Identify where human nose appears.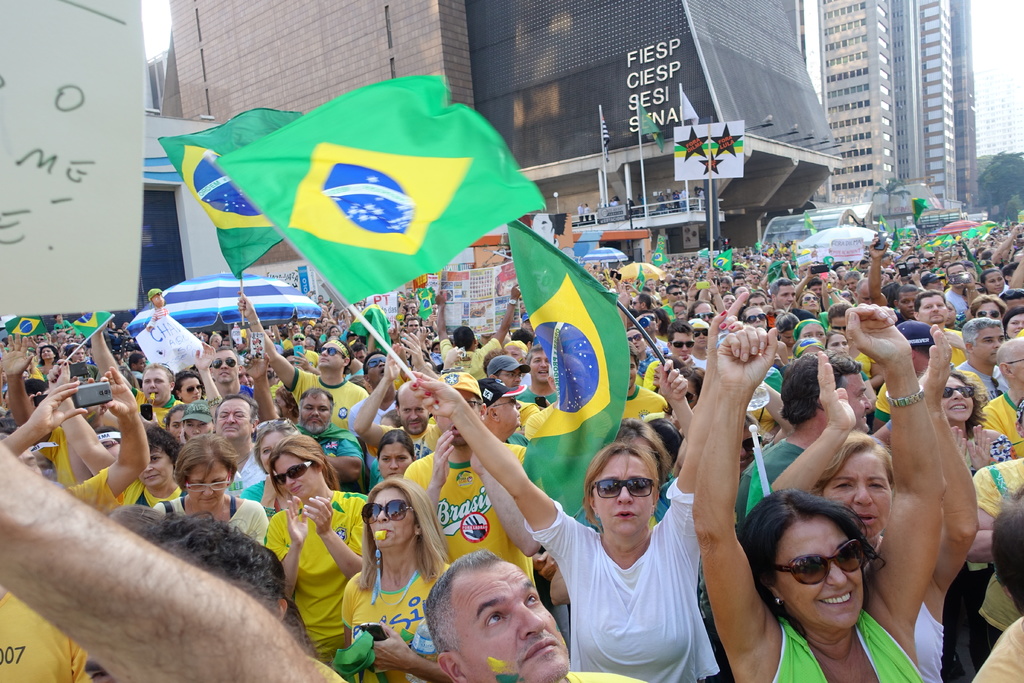
Appears at bbox(699, 334, 705, 342).
